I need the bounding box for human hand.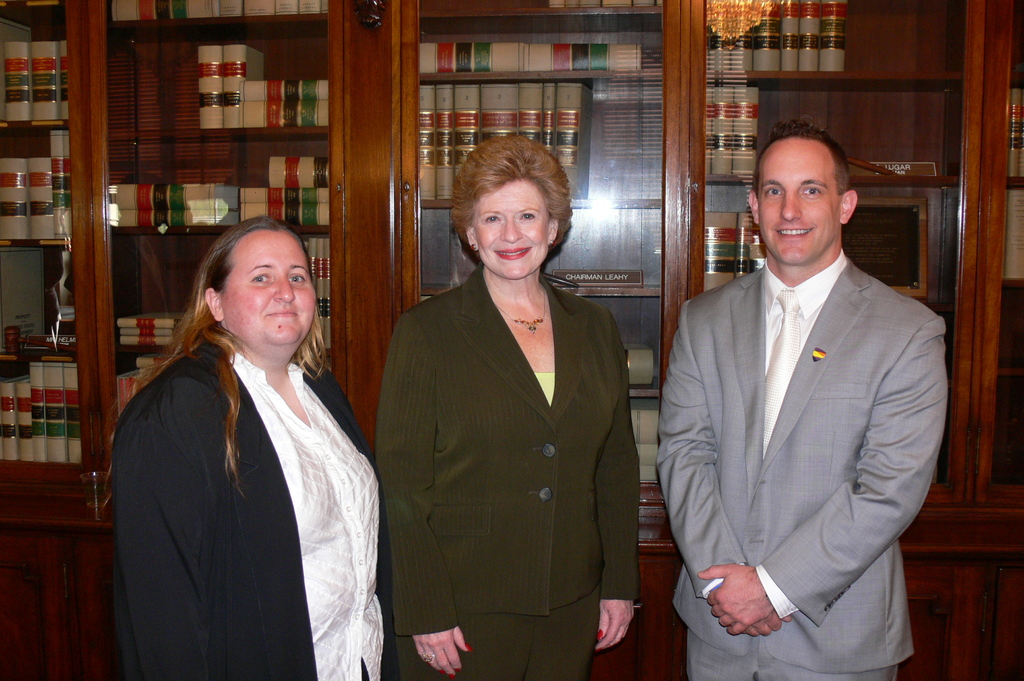
Here it is: select_region(695, 563, 776, 639).
